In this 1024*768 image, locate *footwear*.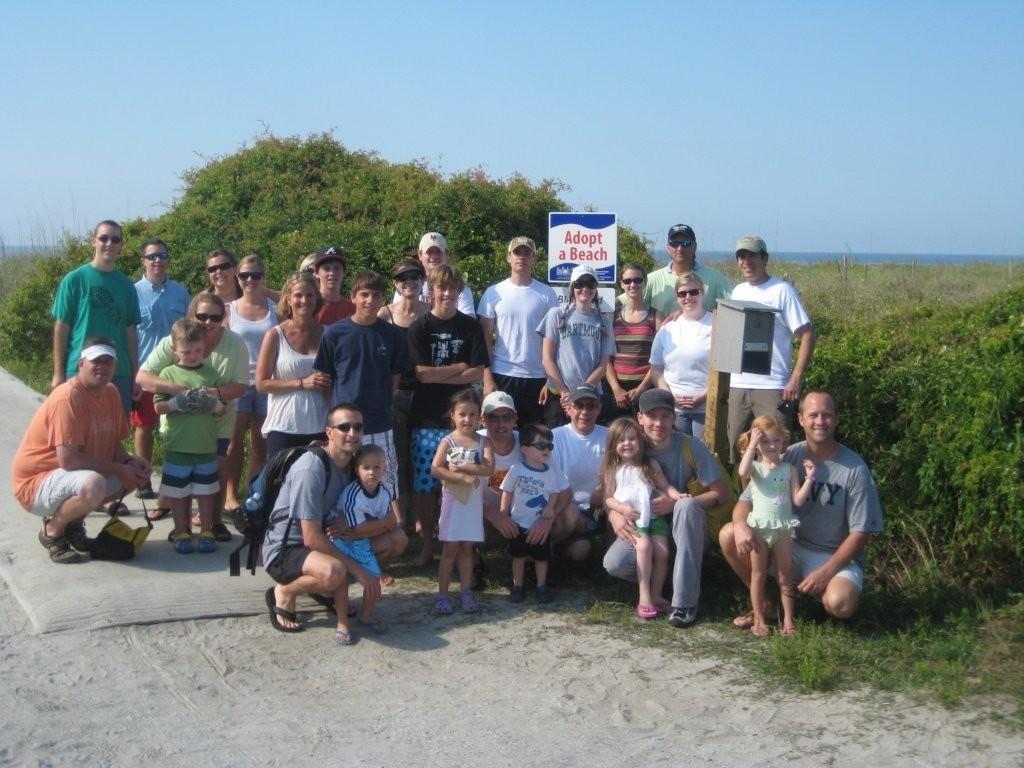
Bounding box: 142:508:171:519.
